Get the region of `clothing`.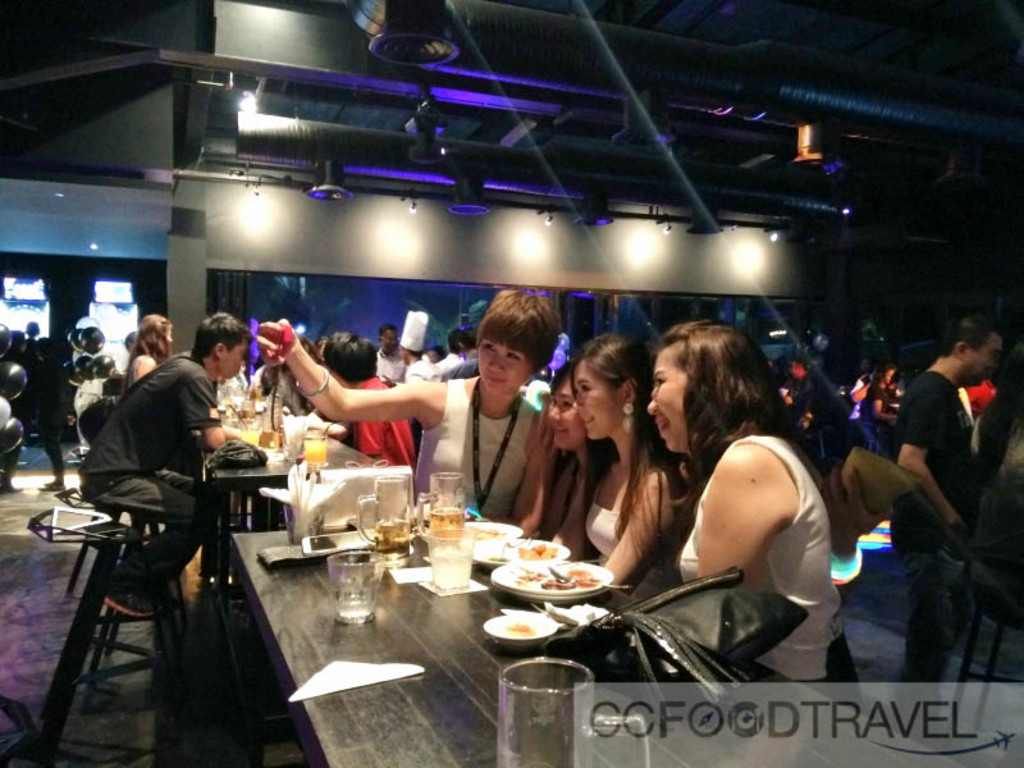
864/380/883/433.
